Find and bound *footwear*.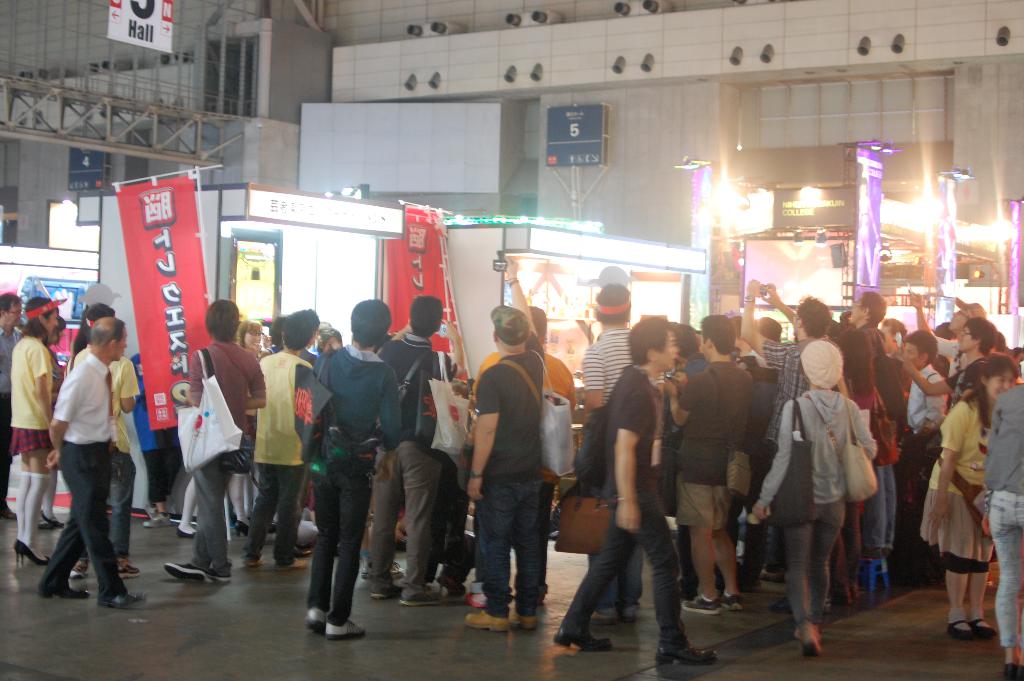
Bound: [x1=97, y1=589, x2=147, y2=608].
